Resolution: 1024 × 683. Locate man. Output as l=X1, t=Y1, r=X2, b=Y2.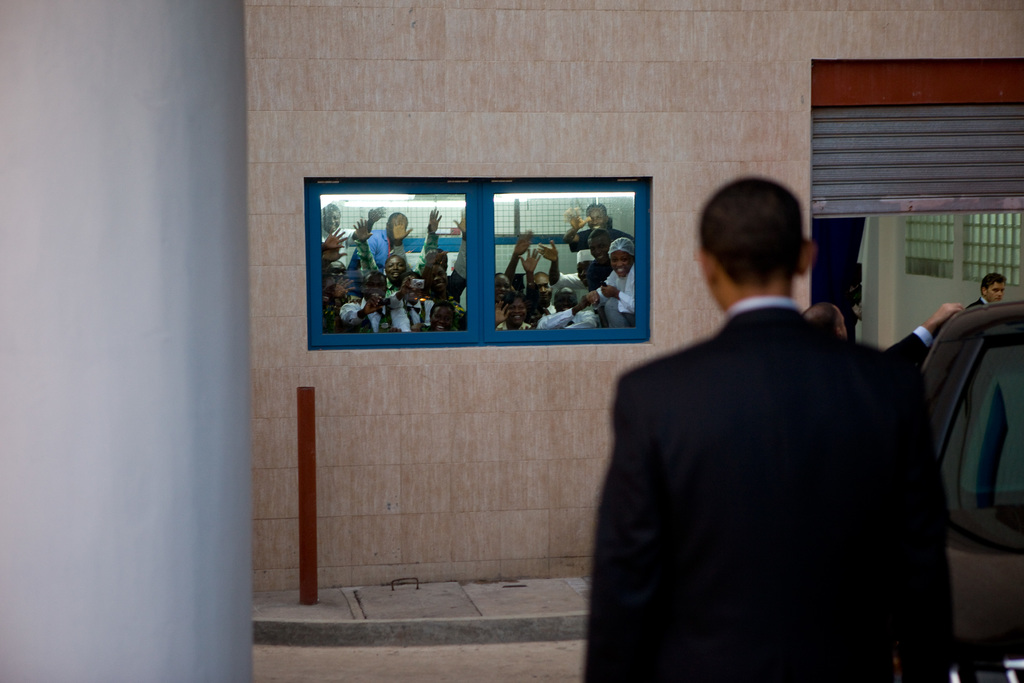
l=595, t=173, r=964, b=671.
